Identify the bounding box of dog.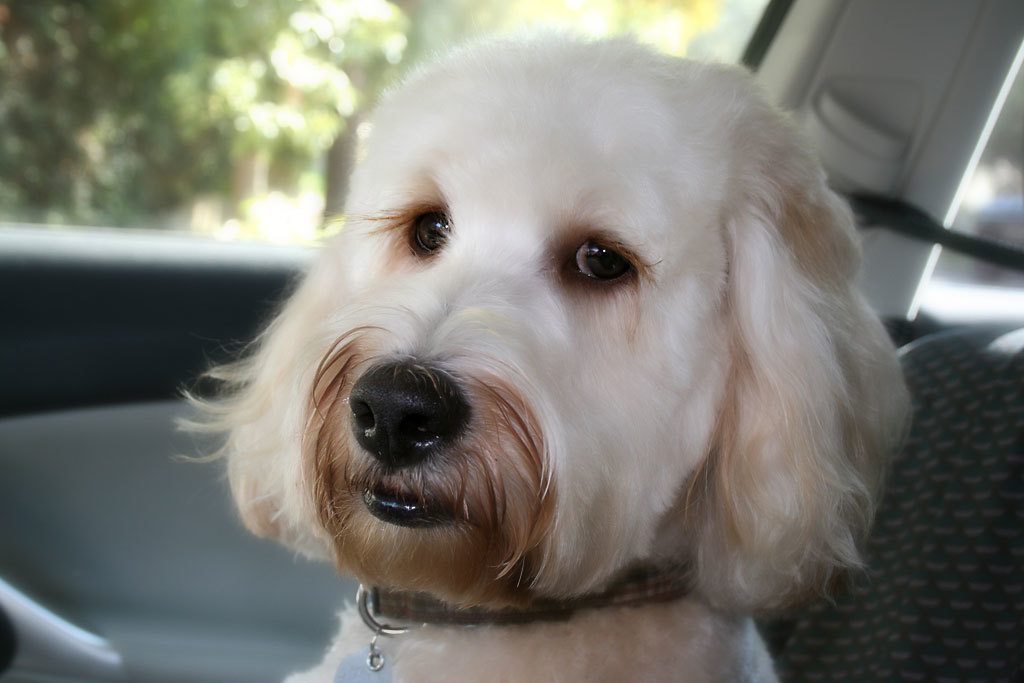
<bbox>172, 24, 914, 682</bbox>.
